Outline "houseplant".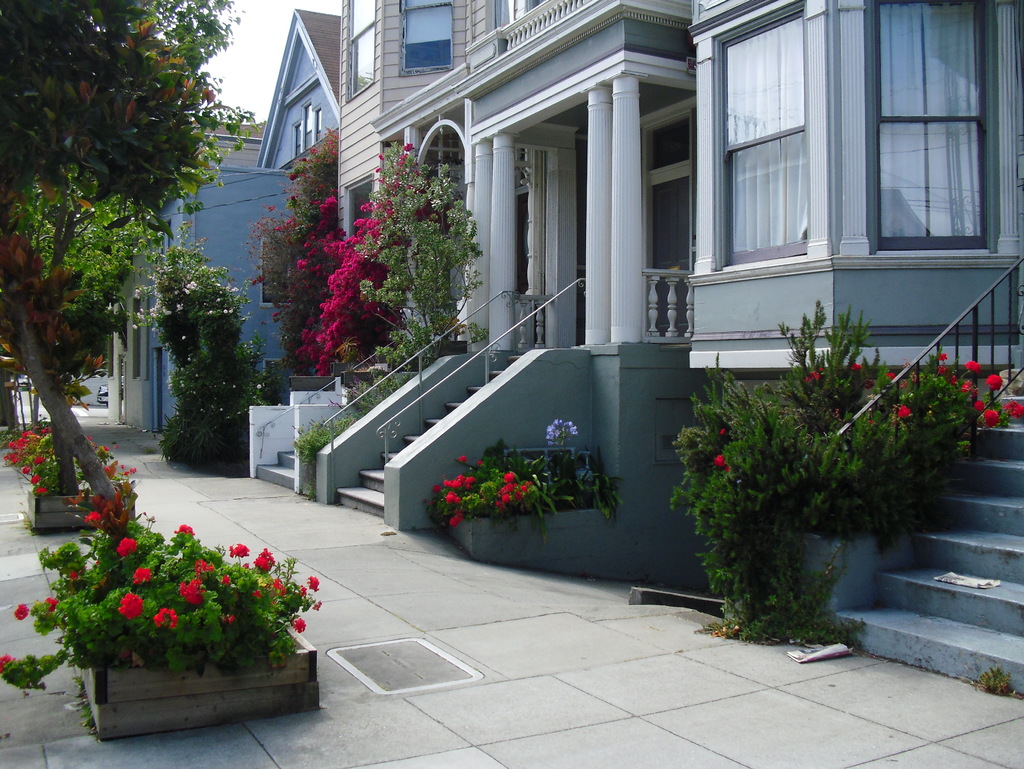
Outline: 419:417:623:578.
